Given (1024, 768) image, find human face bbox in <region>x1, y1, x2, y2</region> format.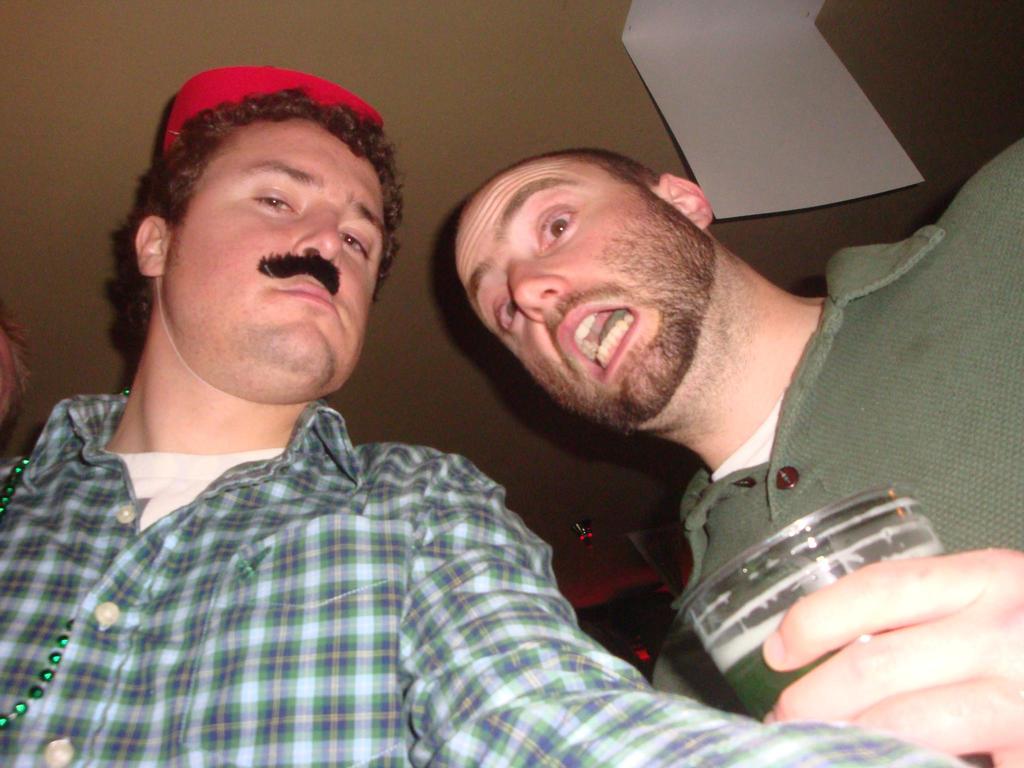
<region>453, 150, 728, 426</region>.
